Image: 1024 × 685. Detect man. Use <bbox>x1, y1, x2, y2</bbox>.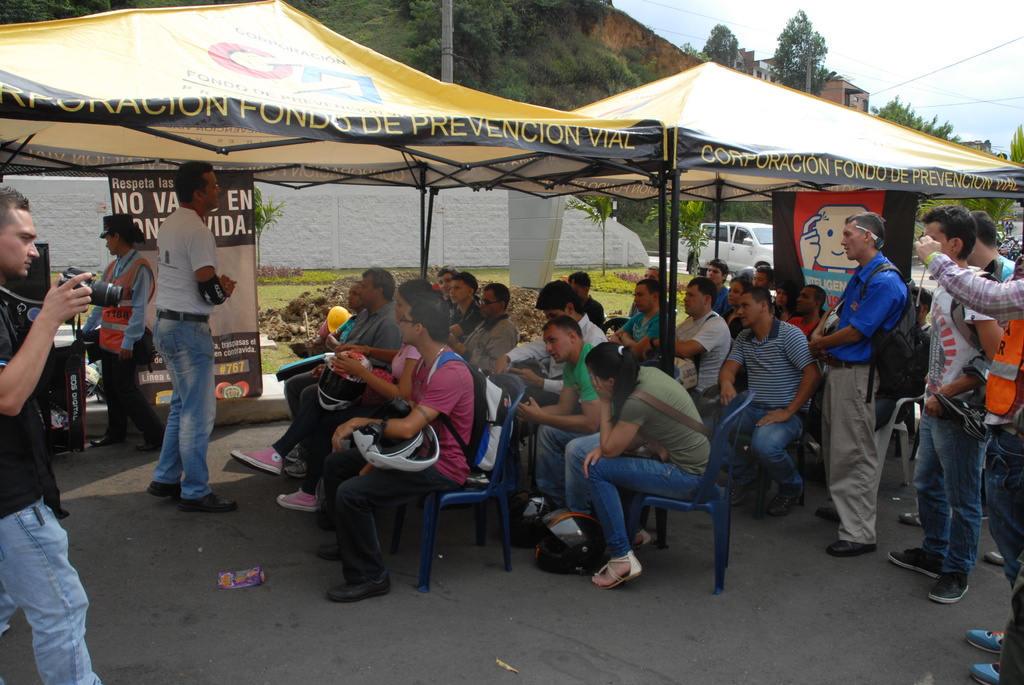
<bbox>890, 203, 1002, 603</bbox>.
